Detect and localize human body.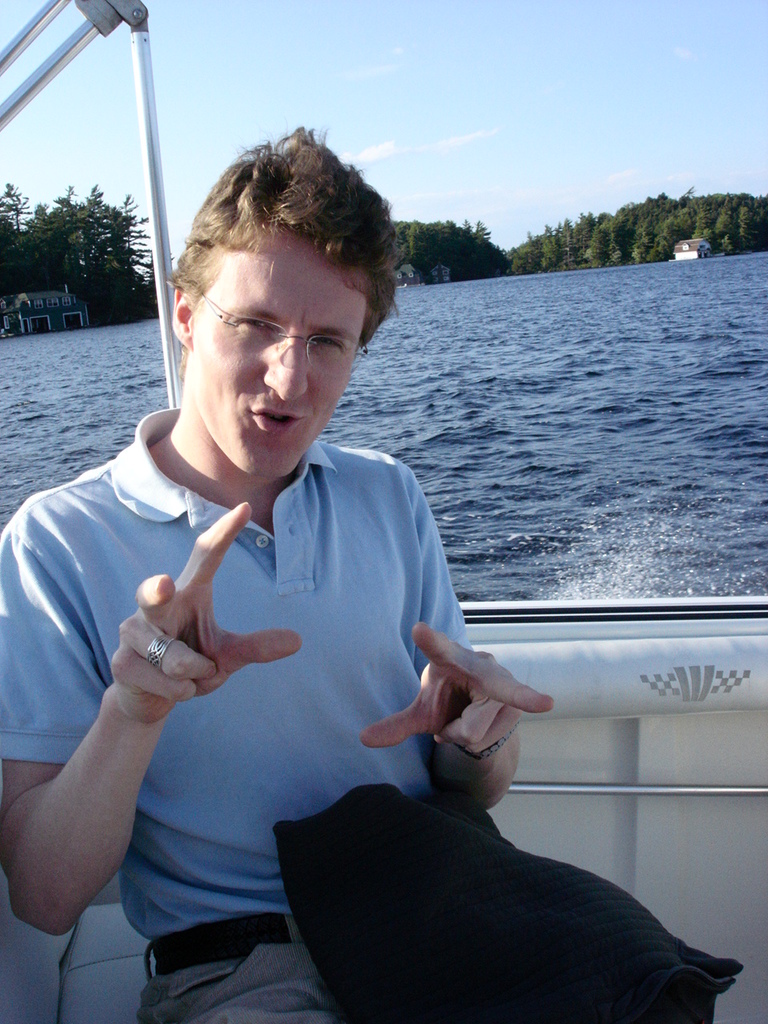
Localized at rect(83, 250, 602, 984).
